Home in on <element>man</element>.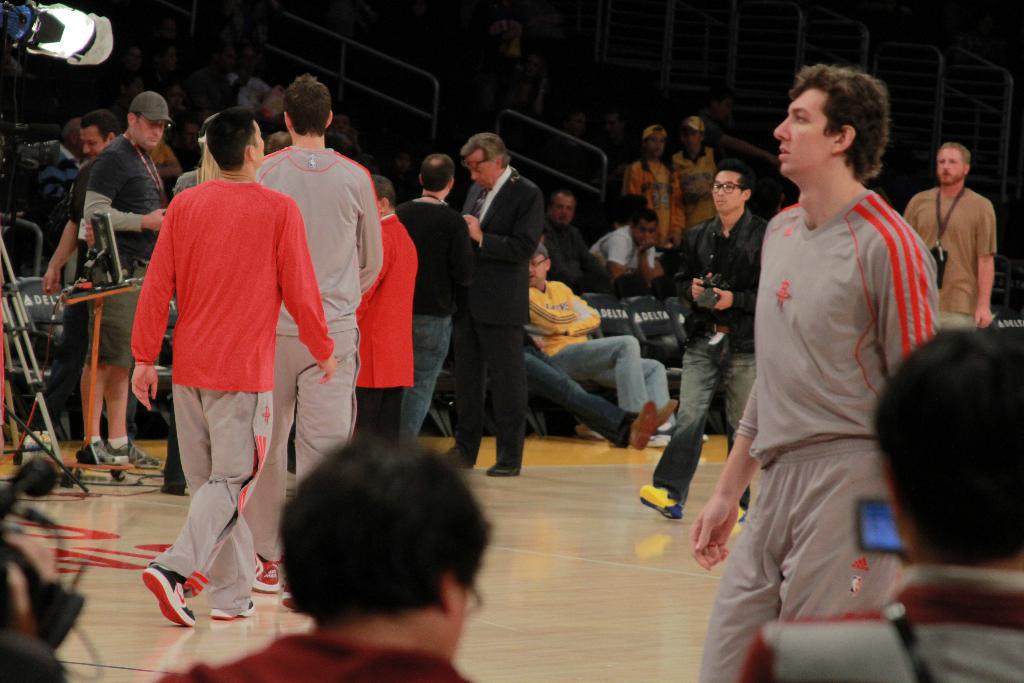
Homed in at (460,129,541,481).
